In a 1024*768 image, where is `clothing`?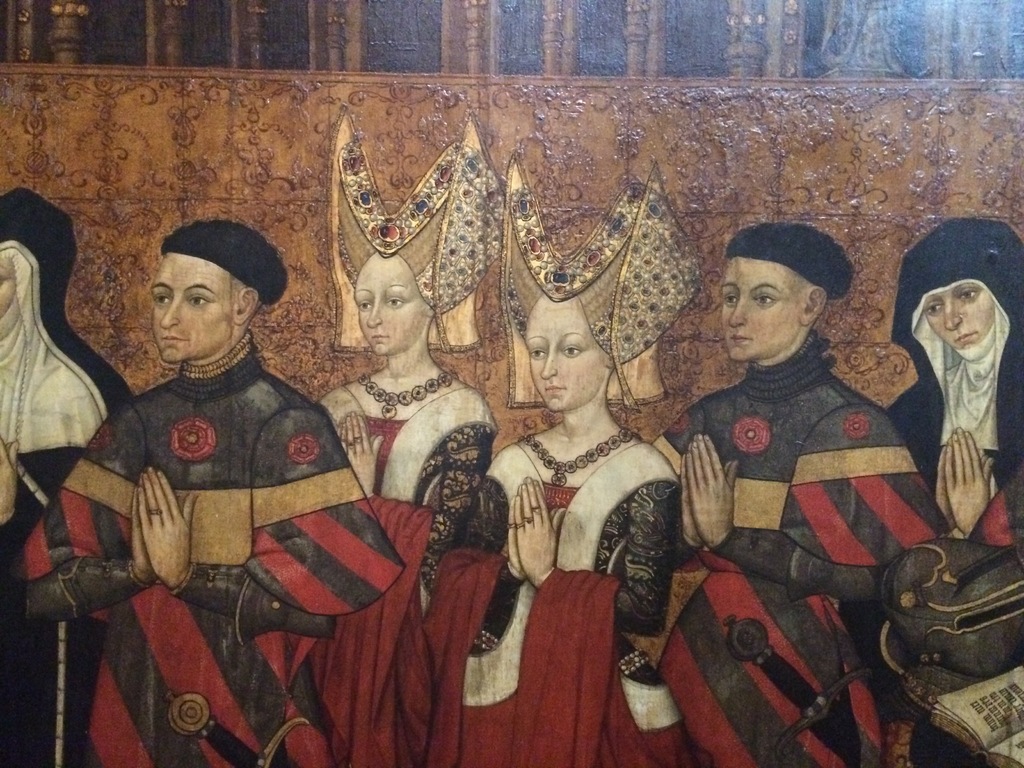
{"x1": 320, "y1": 378, "x2": 493, "y2": 767}.
